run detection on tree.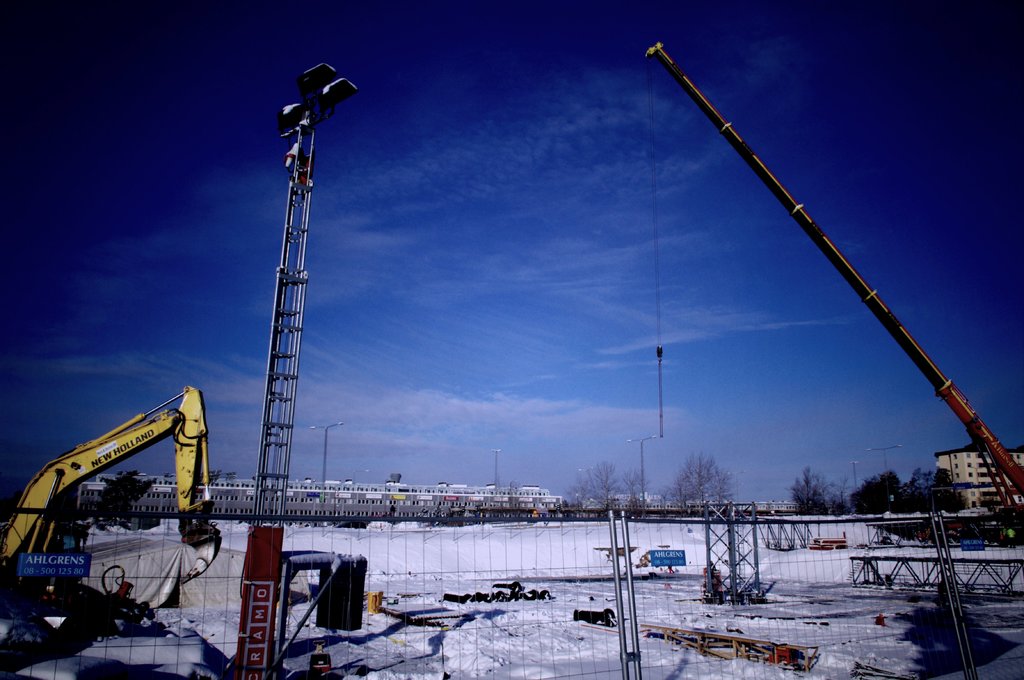
Result: <region>102, 462, 170, 504</region>.
